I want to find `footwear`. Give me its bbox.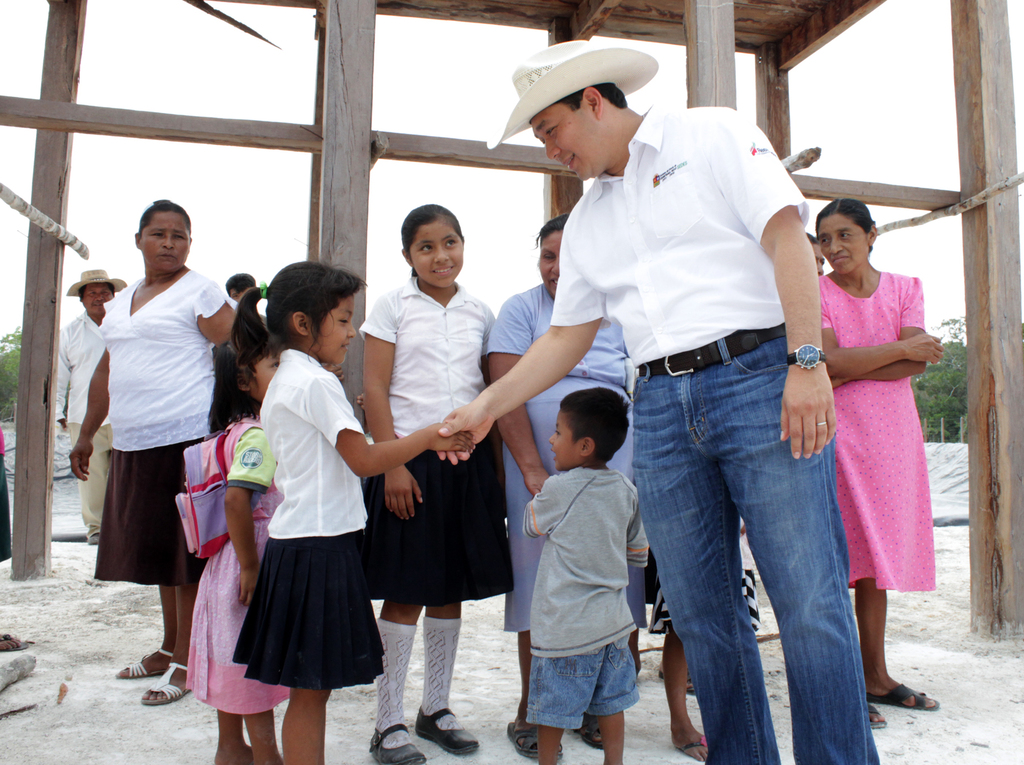
box(369, 721, 430, 764).
